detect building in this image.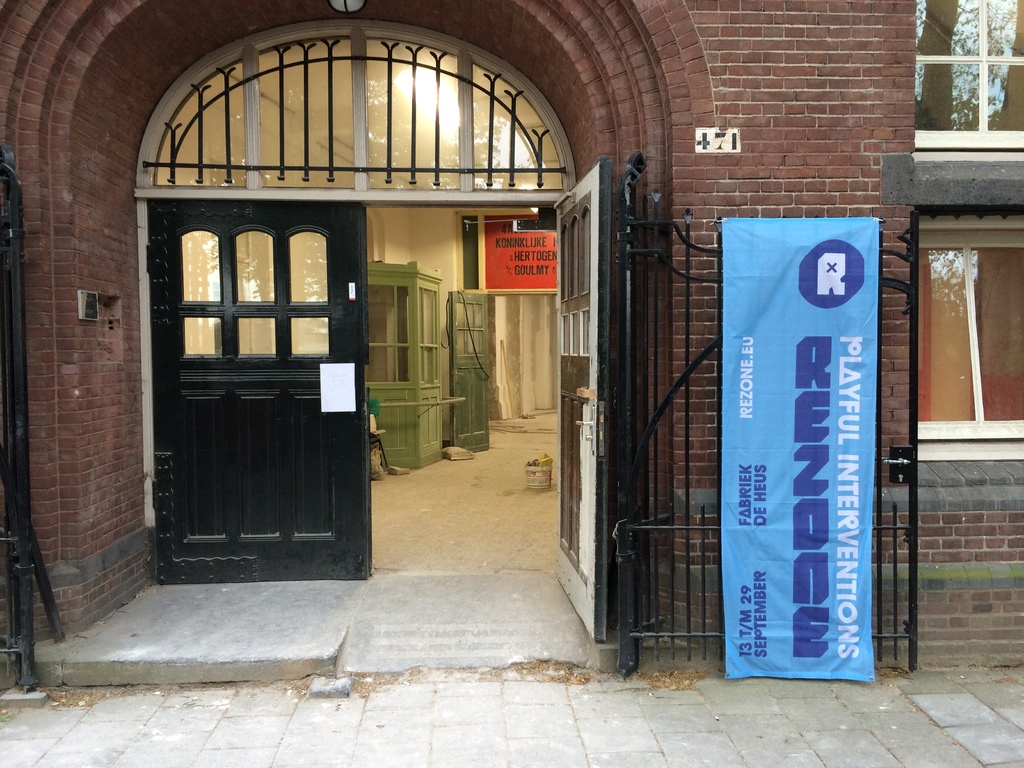
Detection: Rect(0, 0, 1023, 676).
